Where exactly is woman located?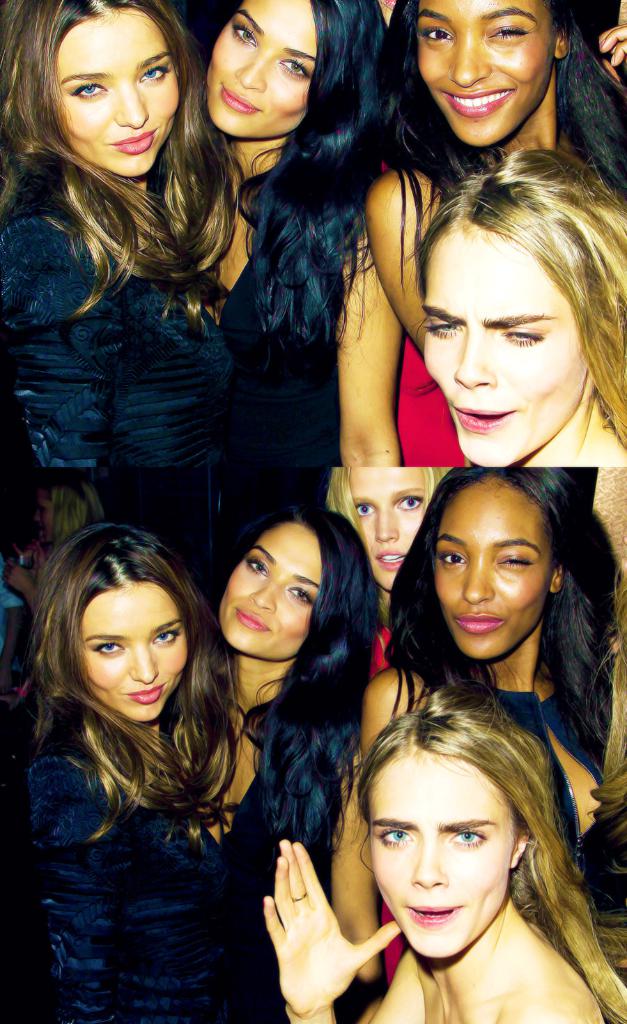
Its bounding box is 369,0,626,462.
